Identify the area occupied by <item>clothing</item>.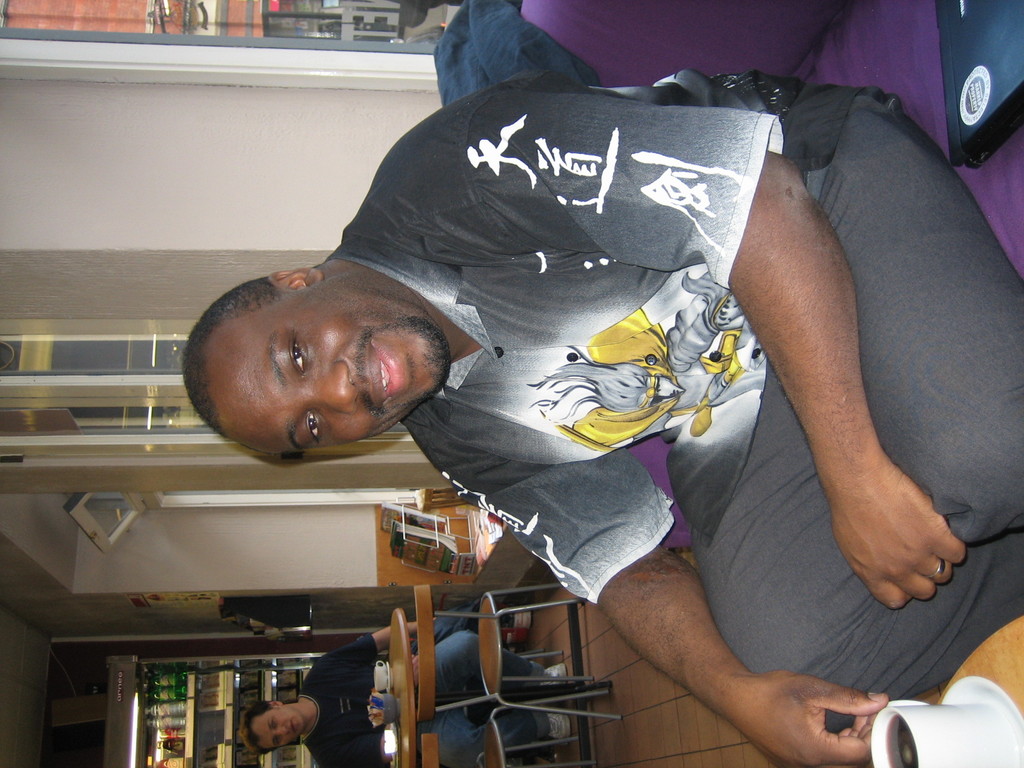
Area: 225,61,950,724.
